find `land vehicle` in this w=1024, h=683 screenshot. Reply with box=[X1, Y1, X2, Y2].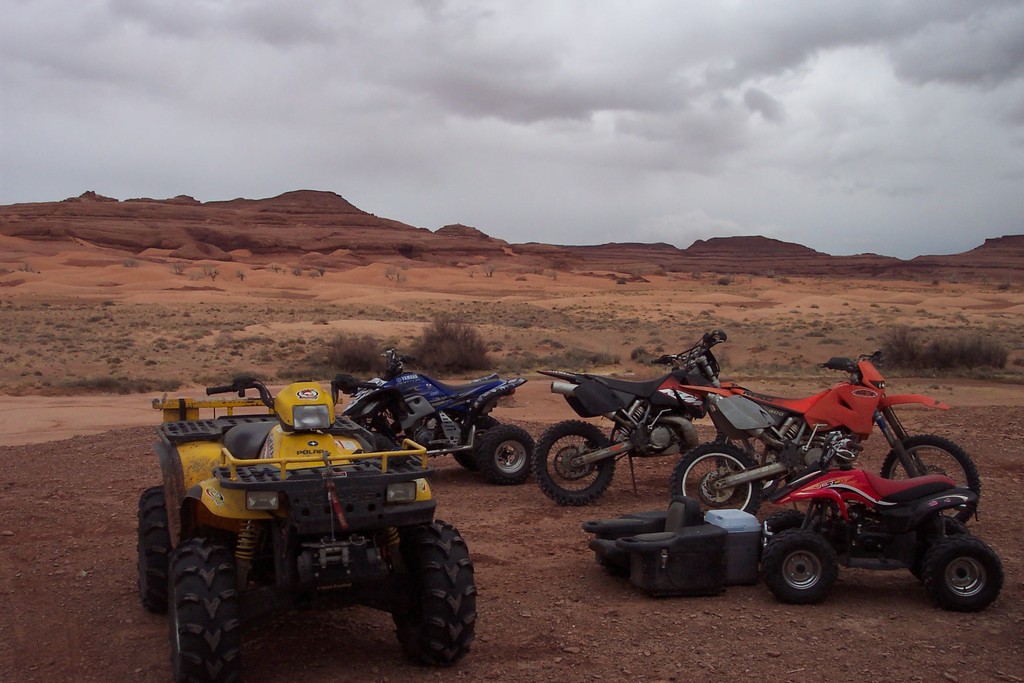
box=[329, 346, 535, 483].
